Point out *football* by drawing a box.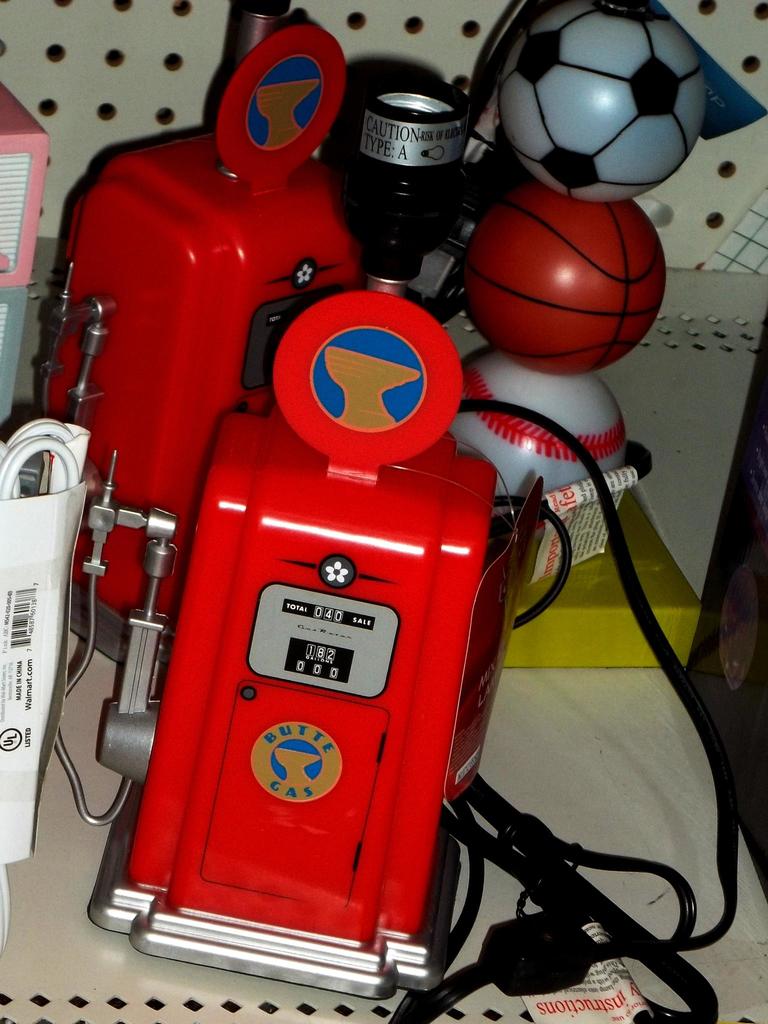
496 0 706 202.
